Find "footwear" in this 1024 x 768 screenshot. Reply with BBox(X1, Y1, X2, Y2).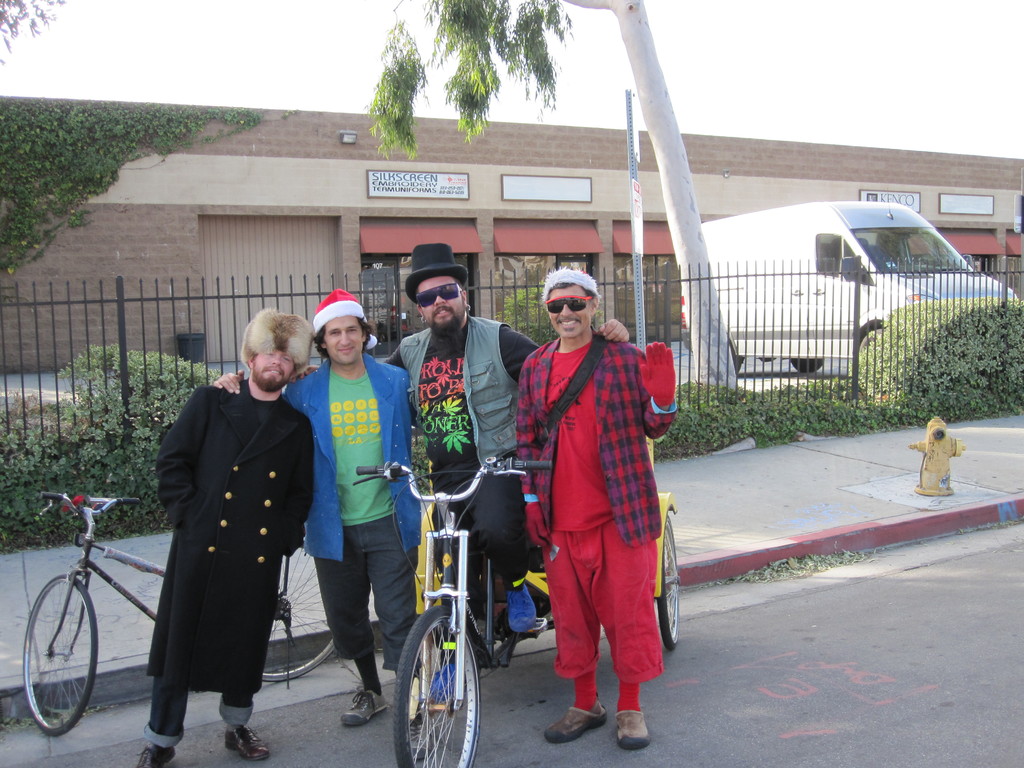
BBox(216, 719, 271, 760).
